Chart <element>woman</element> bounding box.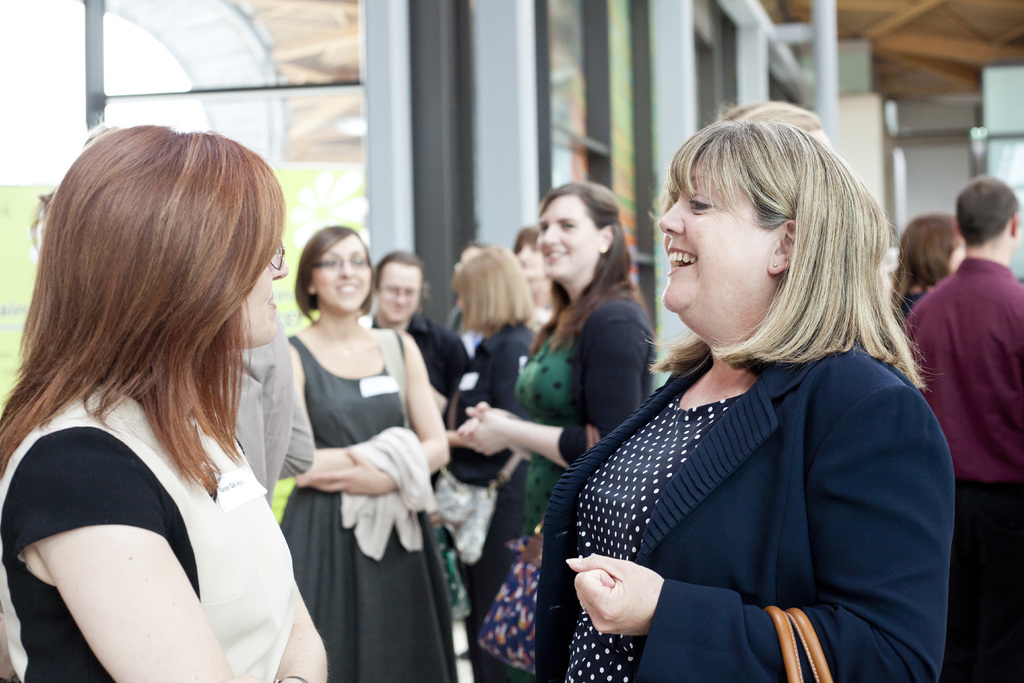
Charted: [458,179,659,682].
